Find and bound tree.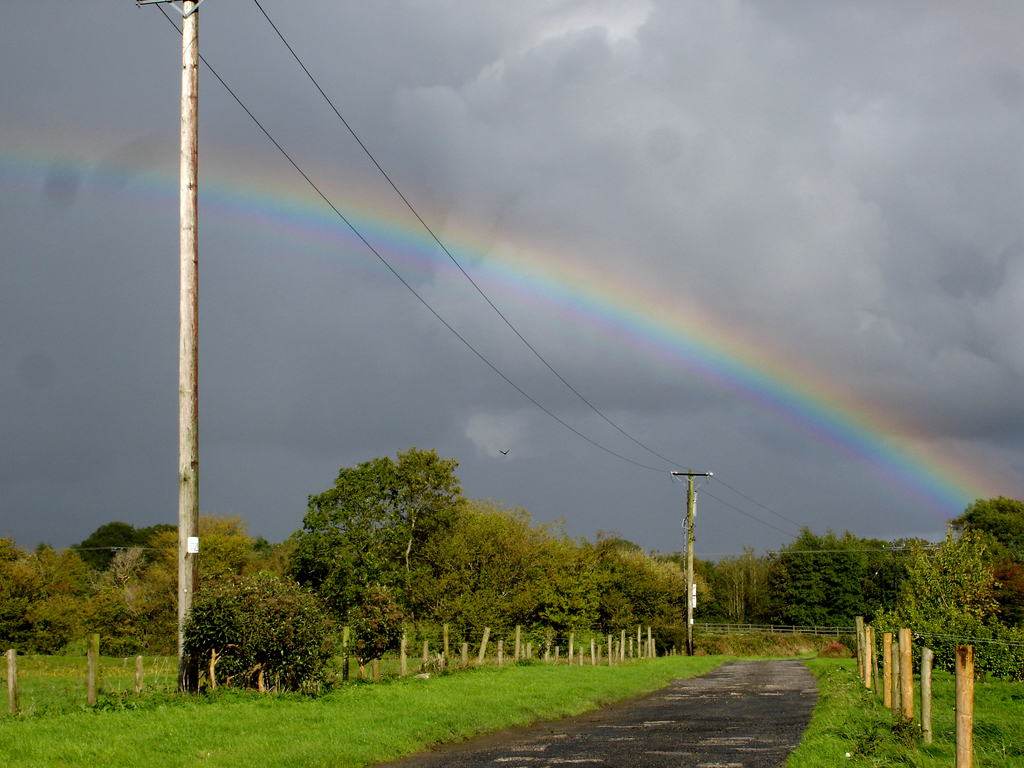
Bound: (left=692, top=542, right=758, bottom=632).
